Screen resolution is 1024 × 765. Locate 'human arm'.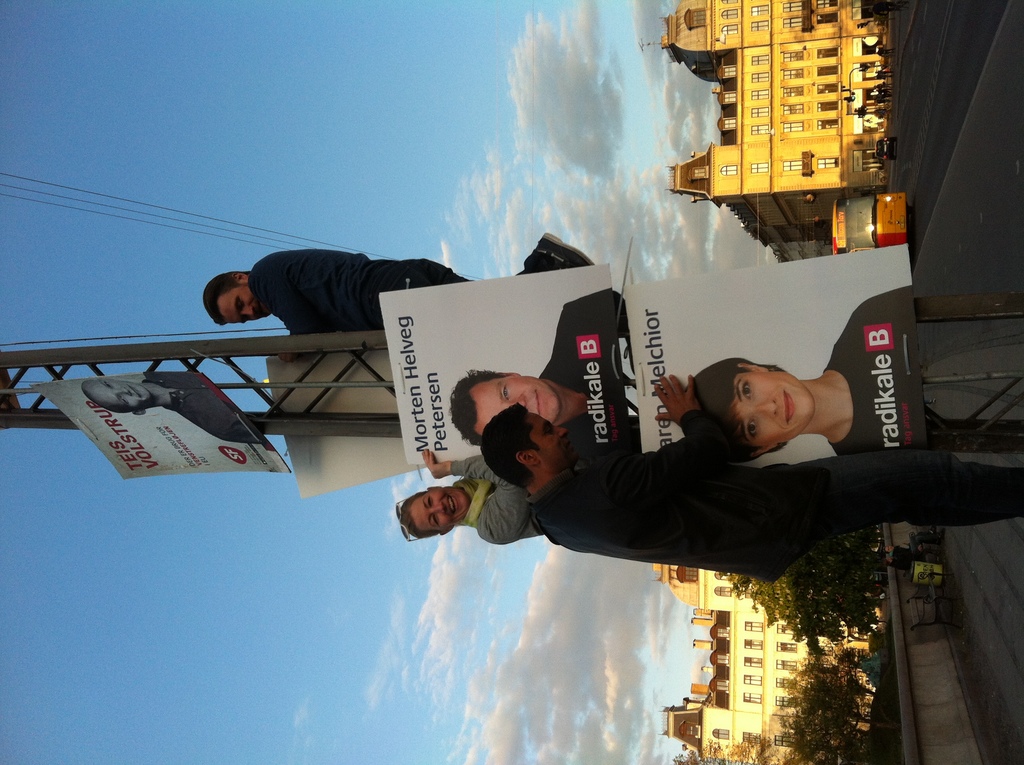
[264, 276, 326, 368].
